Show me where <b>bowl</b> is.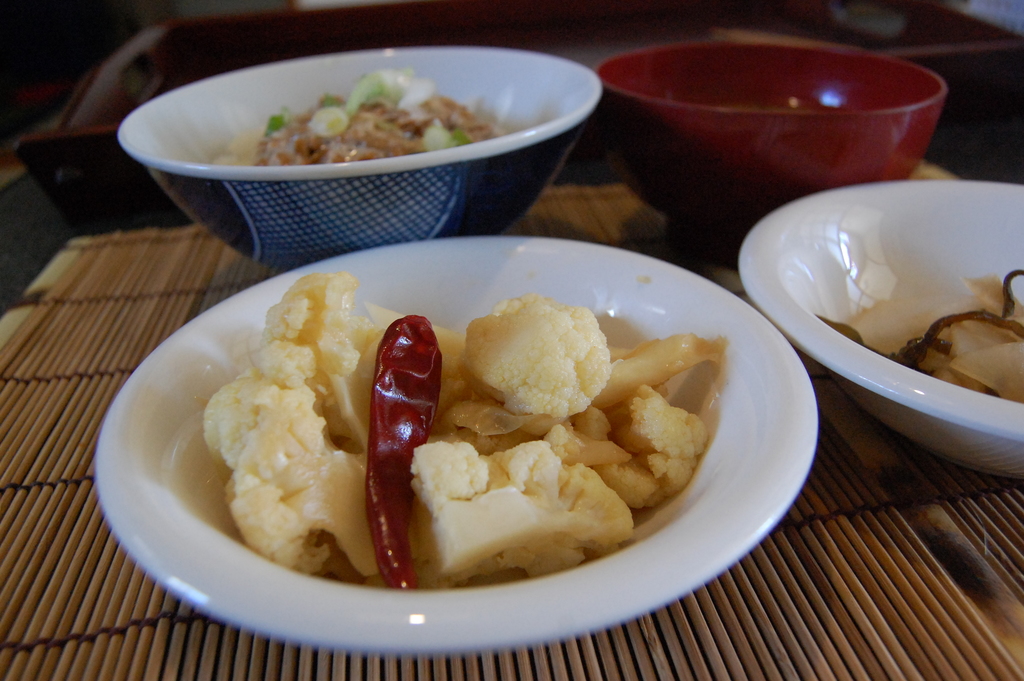
<b>bowl</b> is at pyautogui.locateOnScreen(94, 233, 822, 654).
